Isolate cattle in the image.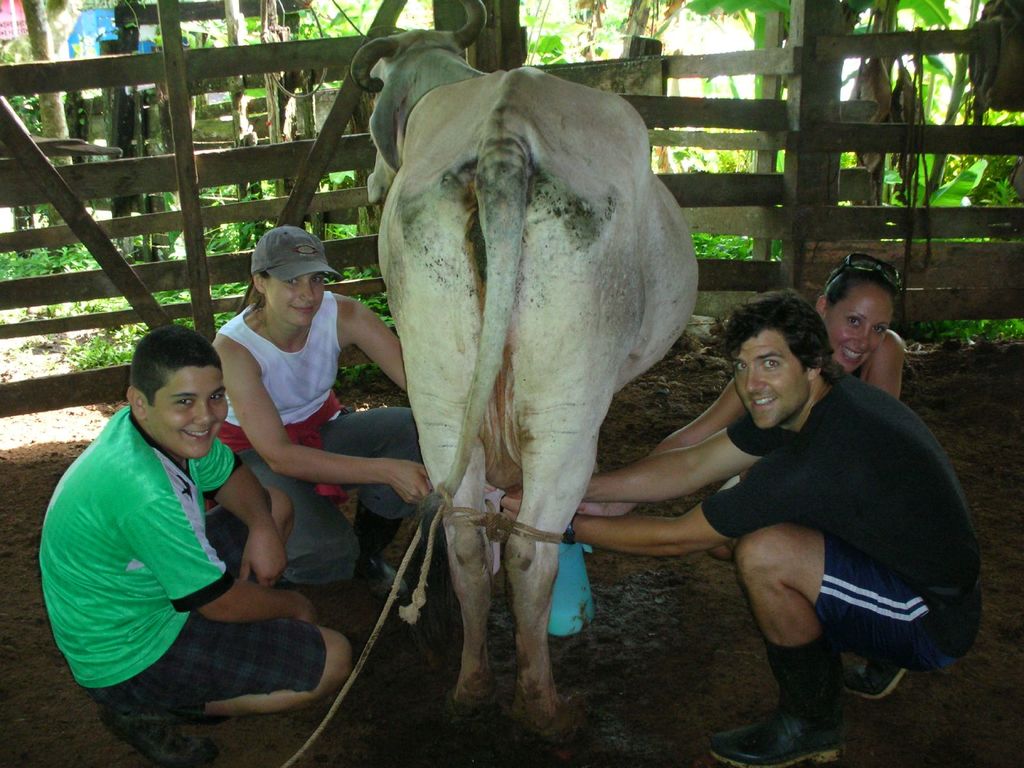
Isolated region: (left=366, top=0, right=704, bottom=733).
